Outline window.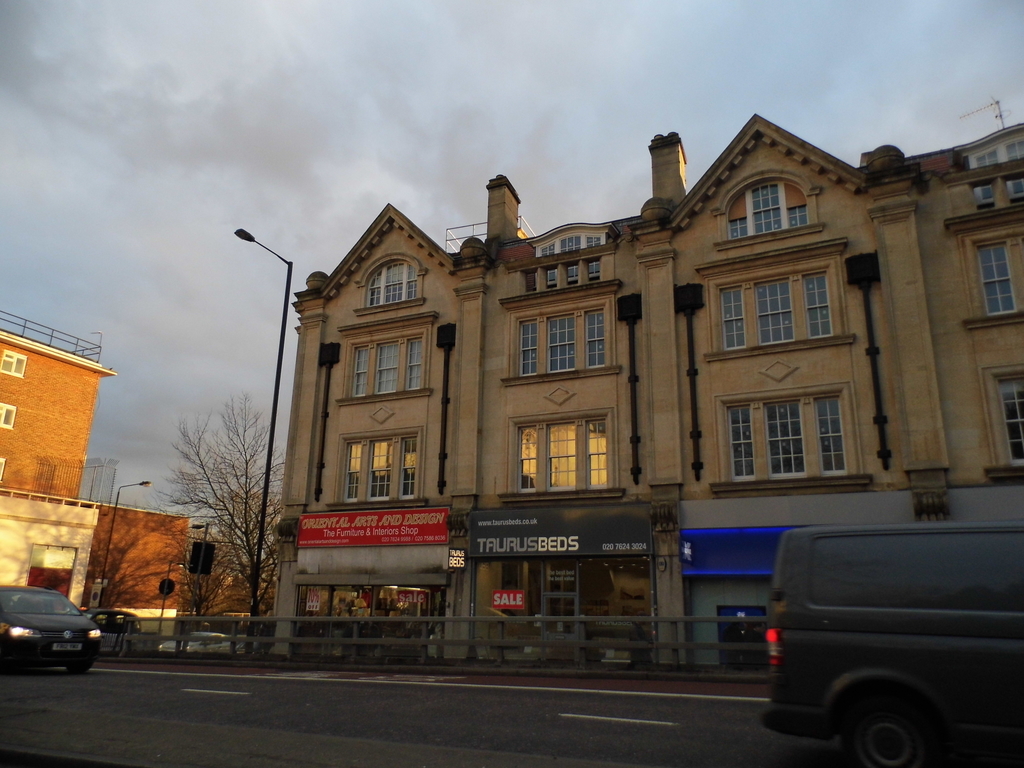
Outline: box=[1011, 385, 1023, 461].
